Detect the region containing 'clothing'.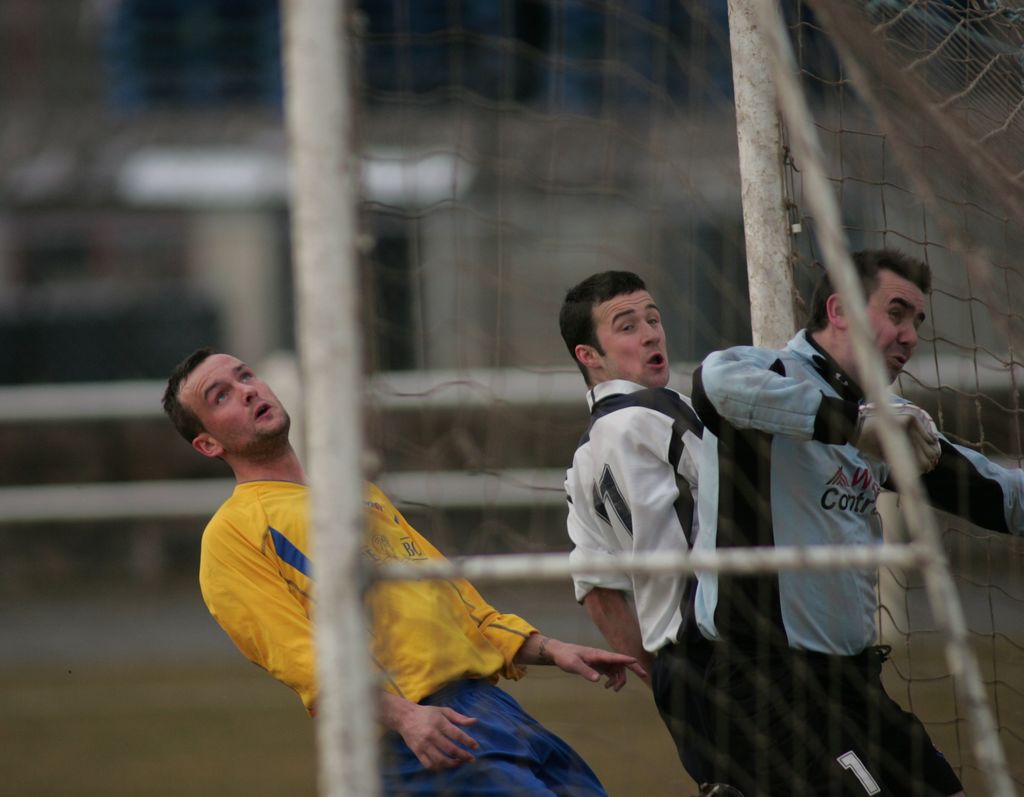
[700, 290, 975, 744].
